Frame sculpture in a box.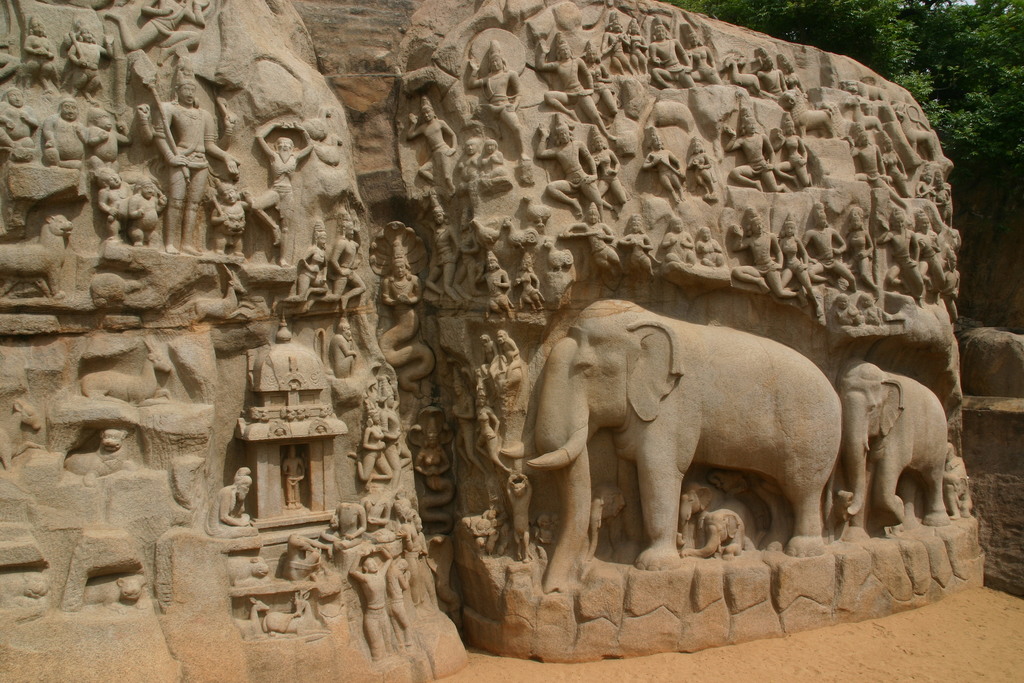
934,428,982,527.
